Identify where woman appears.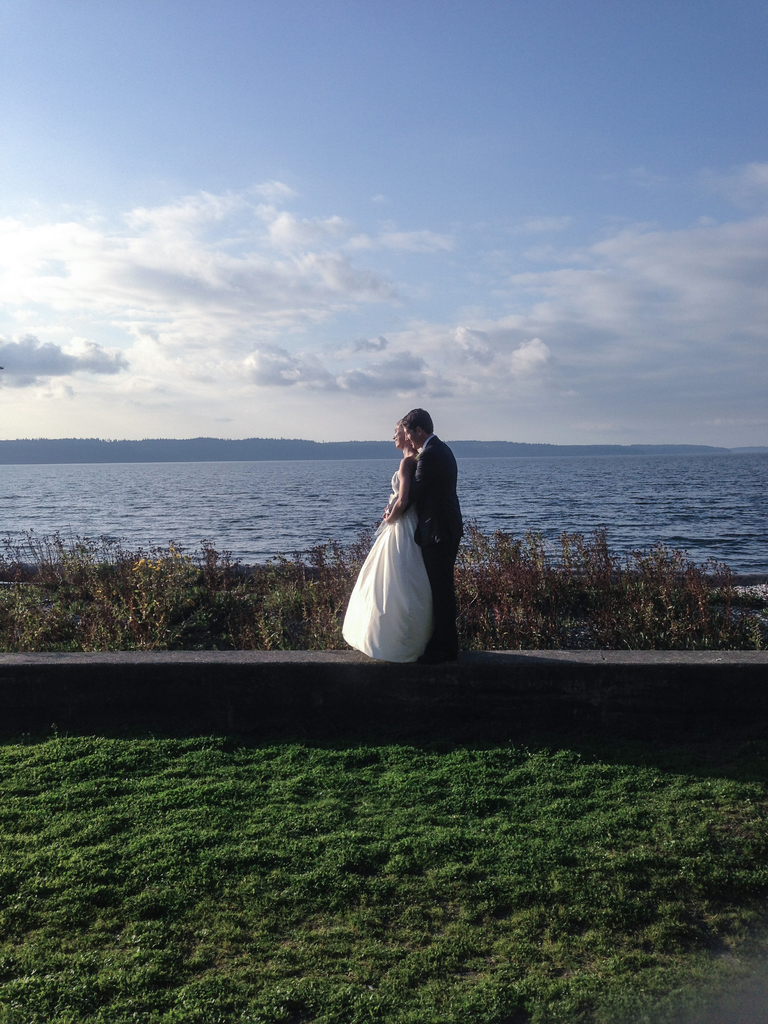
Appears at Rect(341, 395, 469, 662).
